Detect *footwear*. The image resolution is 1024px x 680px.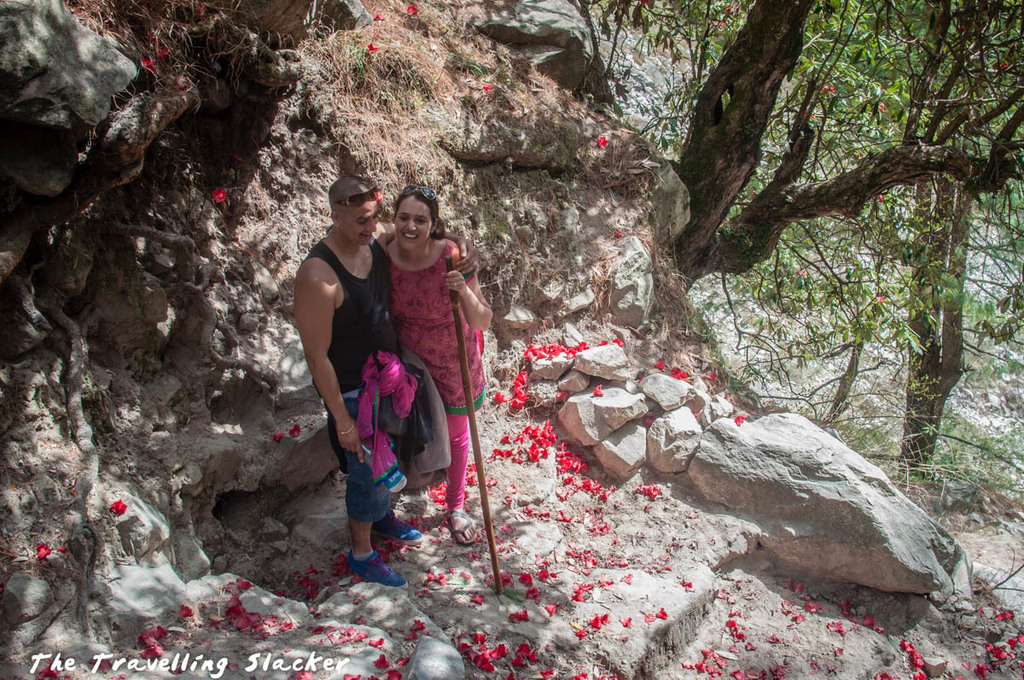
378 522 417 540.
